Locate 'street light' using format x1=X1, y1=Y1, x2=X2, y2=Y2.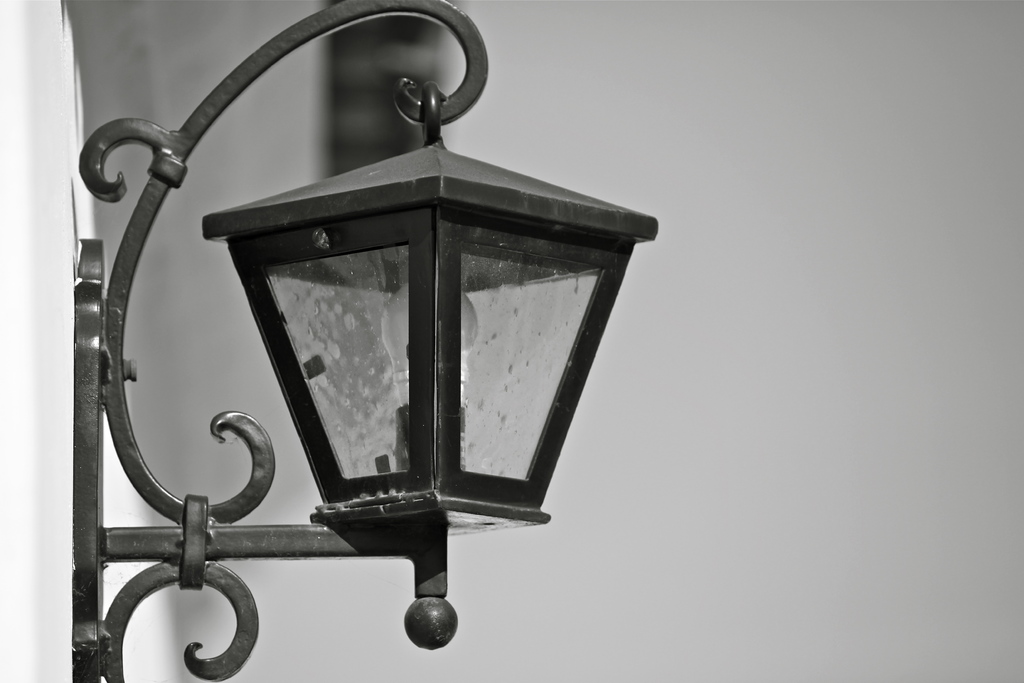
x1=58, y1=0, x2=635, y2=682.
